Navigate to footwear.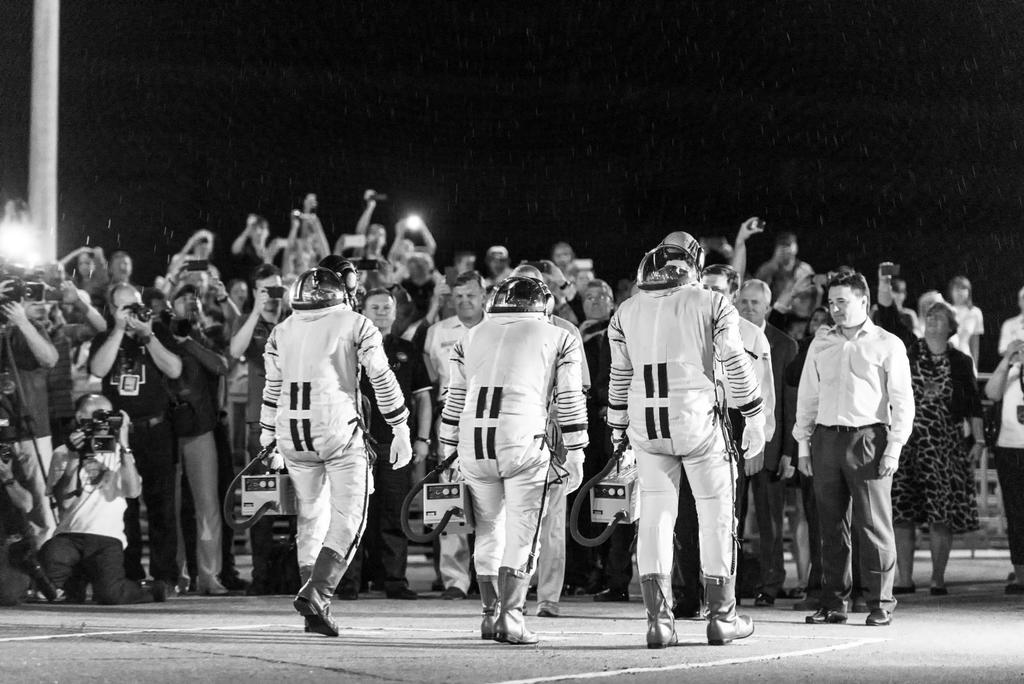
Navigation target: (left=759, top=590, right=774, bottom=606).
